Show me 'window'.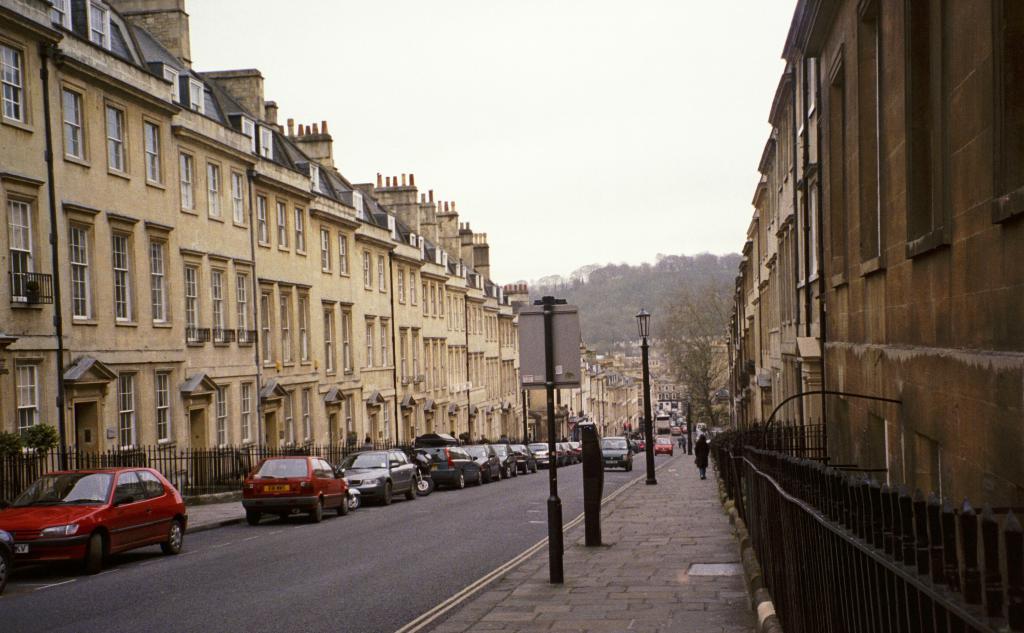
'window' is here: box(993, 0, 1023, 233).
